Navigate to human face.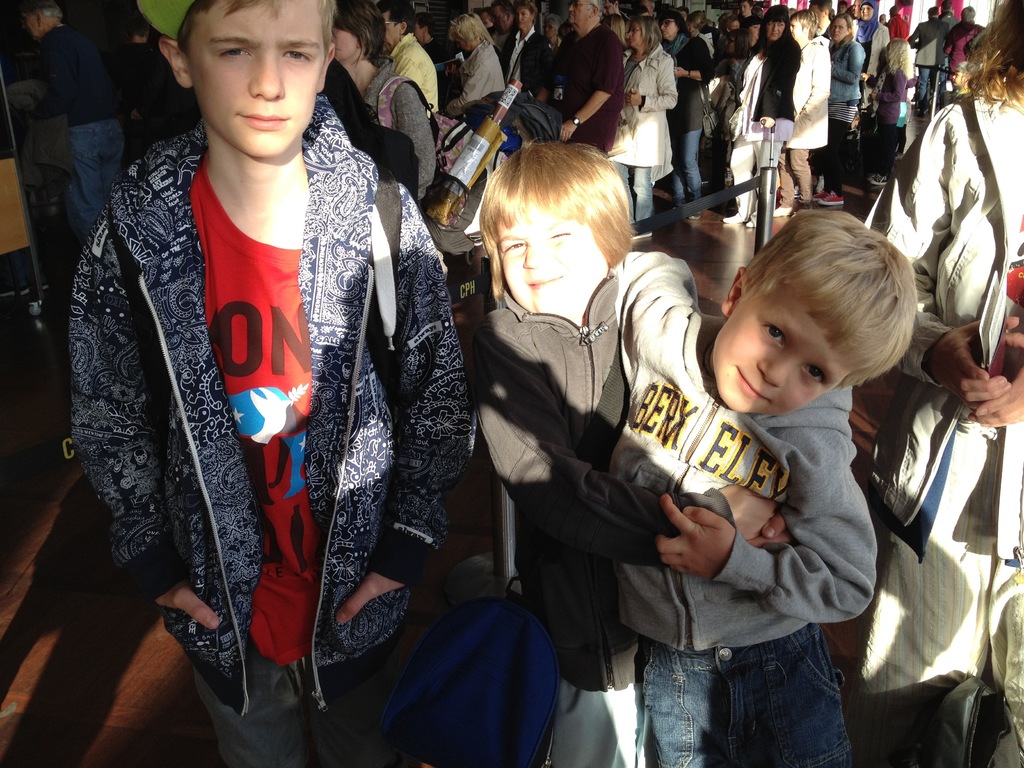
Navigation target: {"left": 335, "top": 19, "right": 357, "bottom": 63}.
